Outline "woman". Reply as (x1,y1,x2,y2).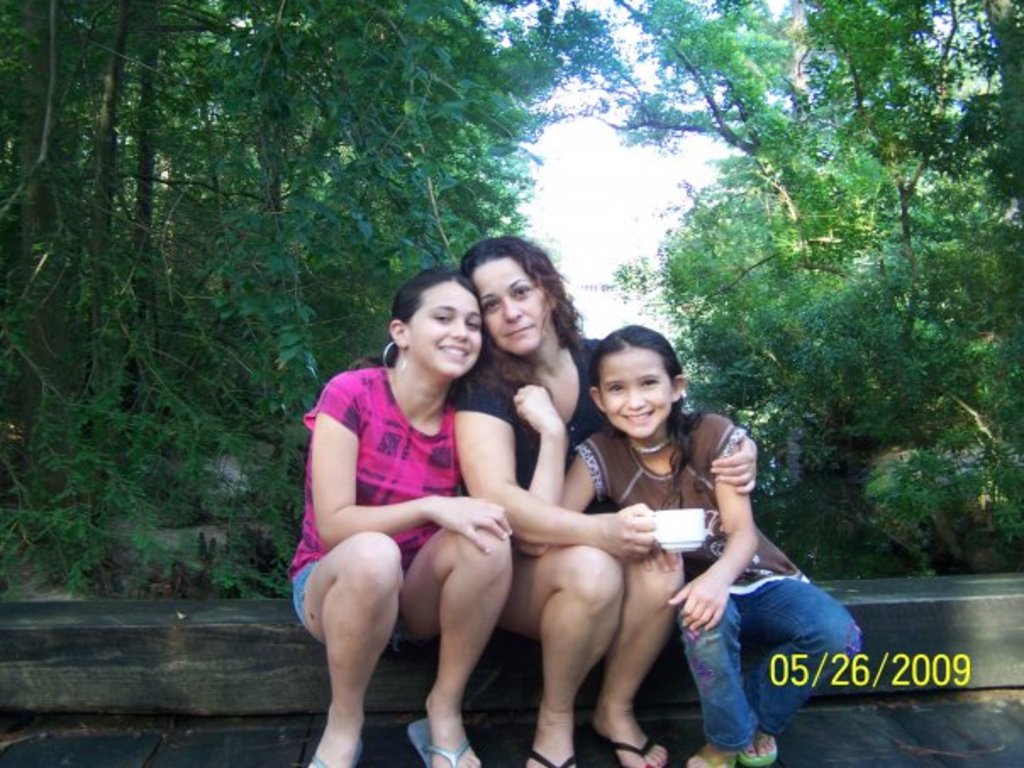
(288,236,534,767).
